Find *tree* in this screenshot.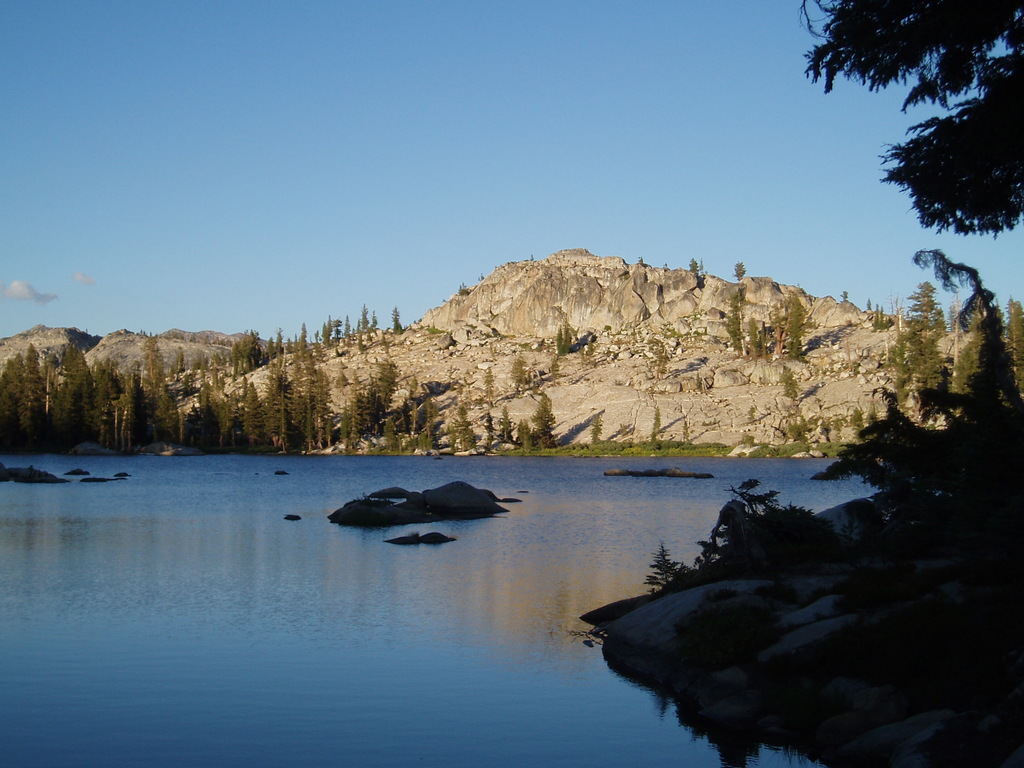
The bounding box for *tree* is (x1=769, y1=288, x2=805, y2=360).
